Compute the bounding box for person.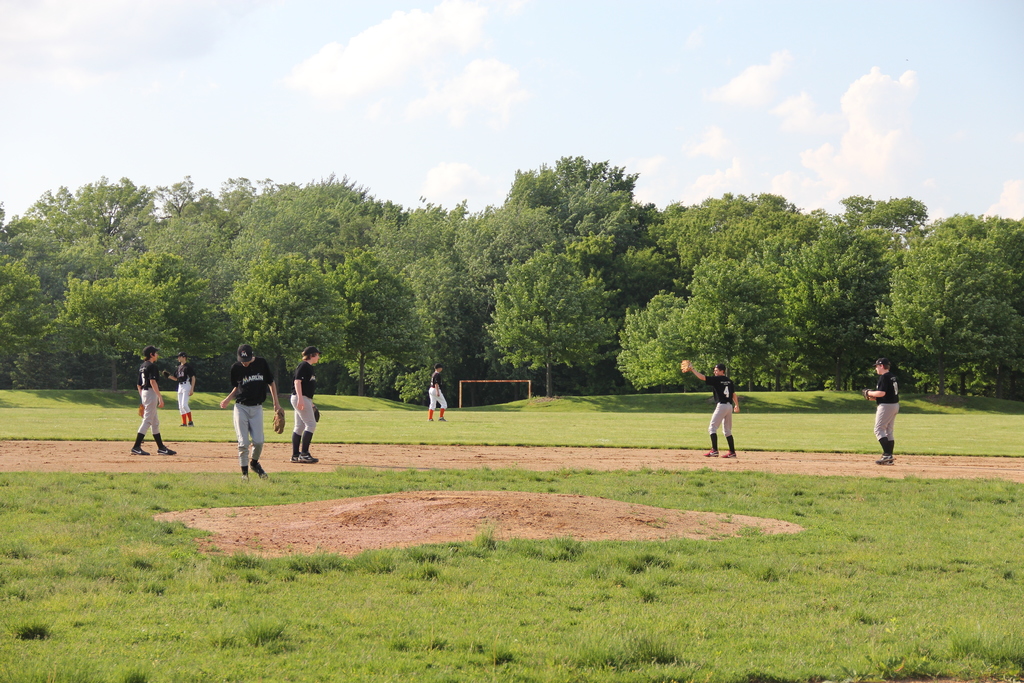
rect(680, 360, 742, 463).
